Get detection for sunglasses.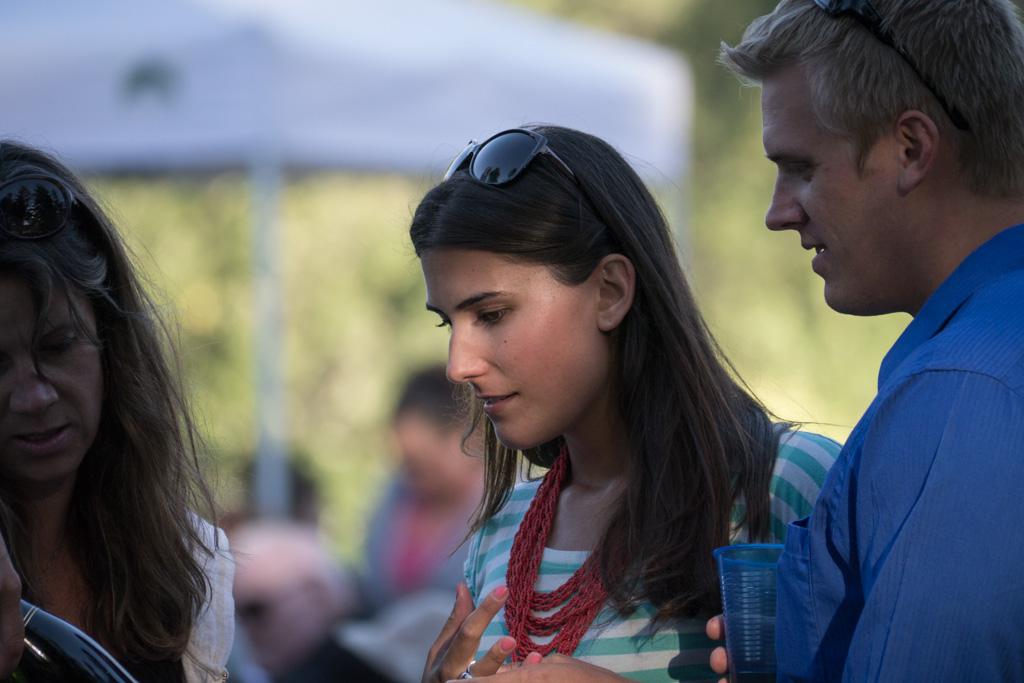
Detection: <box>439,128,579,188</box>.
